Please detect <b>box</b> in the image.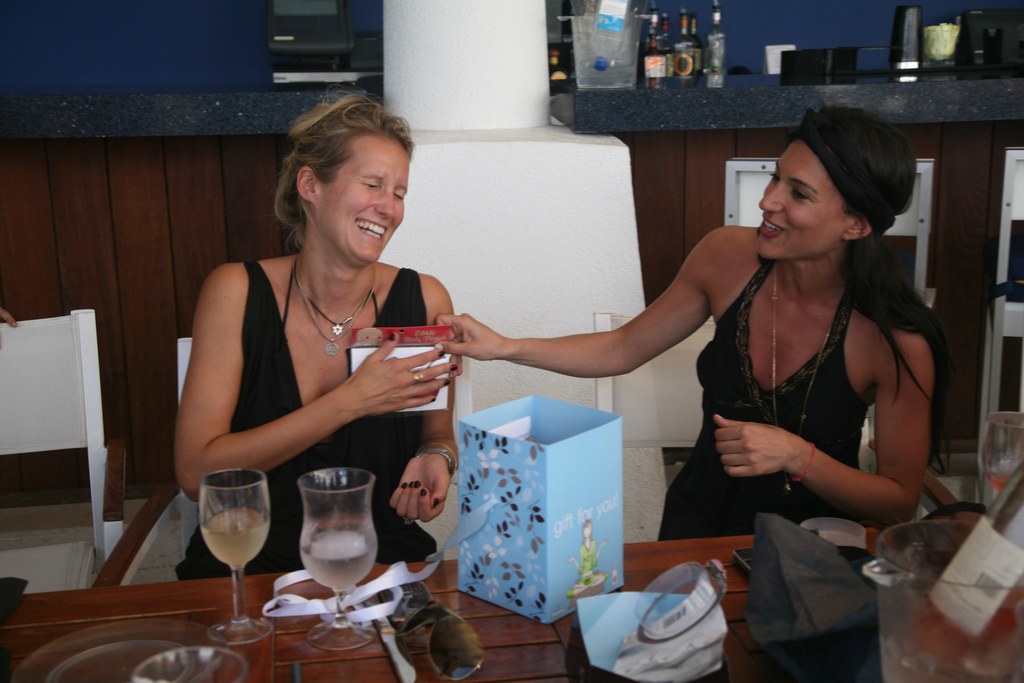
456, 396, 625, 625.
